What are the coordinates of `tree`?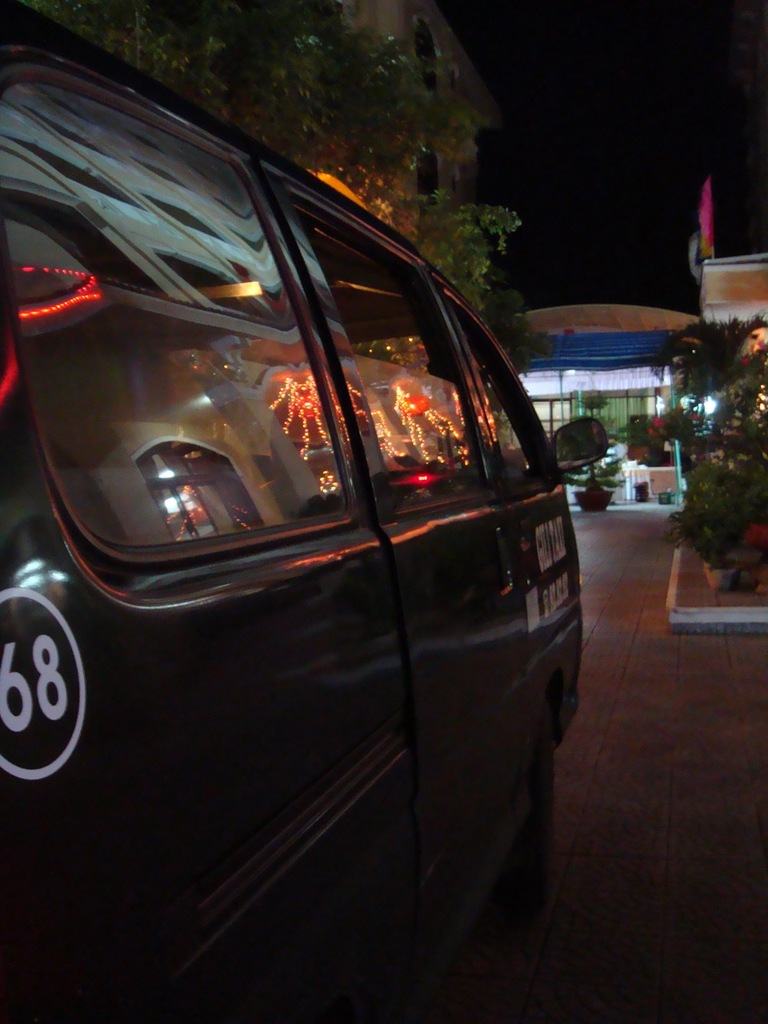
648/314/767/408.
